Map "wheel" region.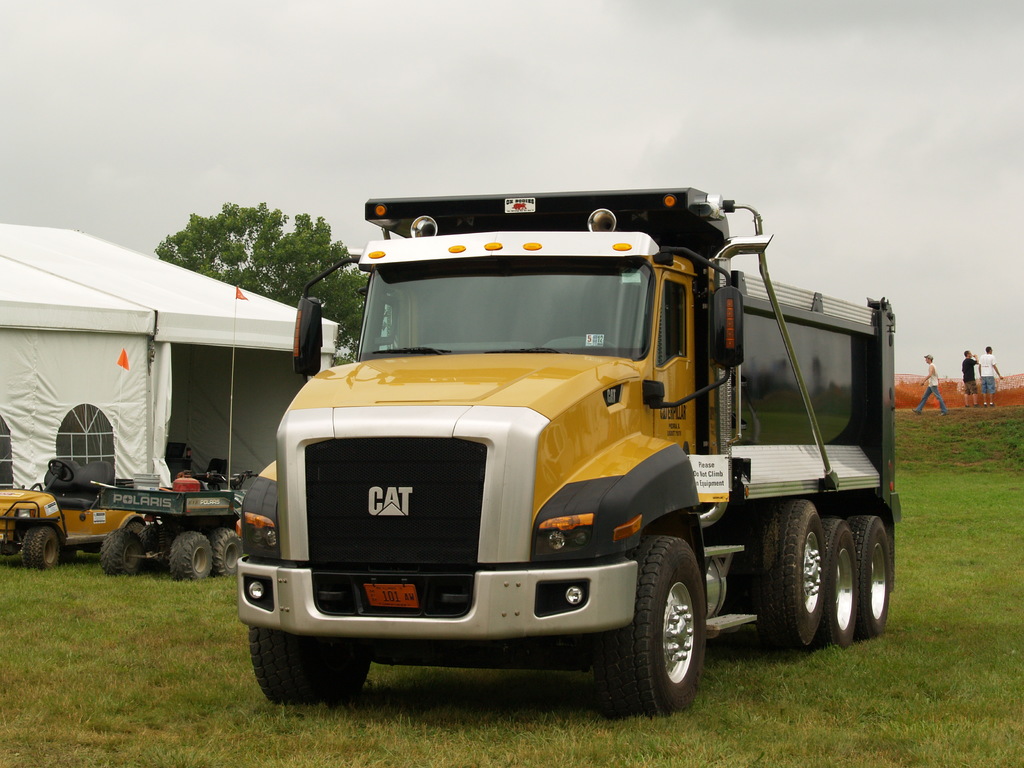
Mapped to bbox=(102, 532, 147, 574).
